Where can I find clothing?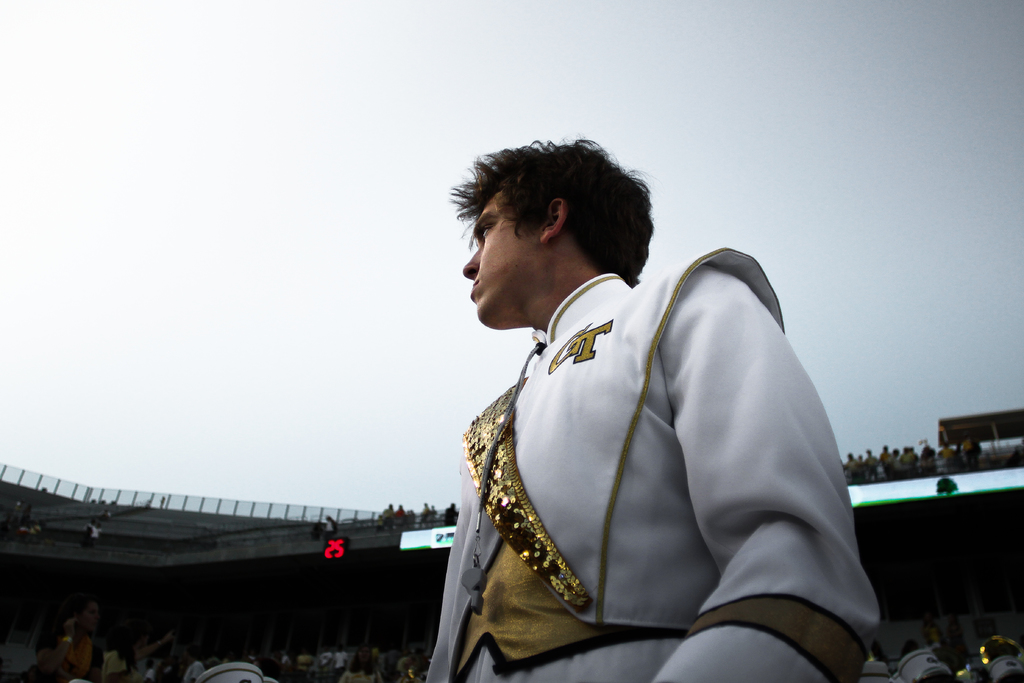
You can find it at select_region(323, 518, 333, 538).
